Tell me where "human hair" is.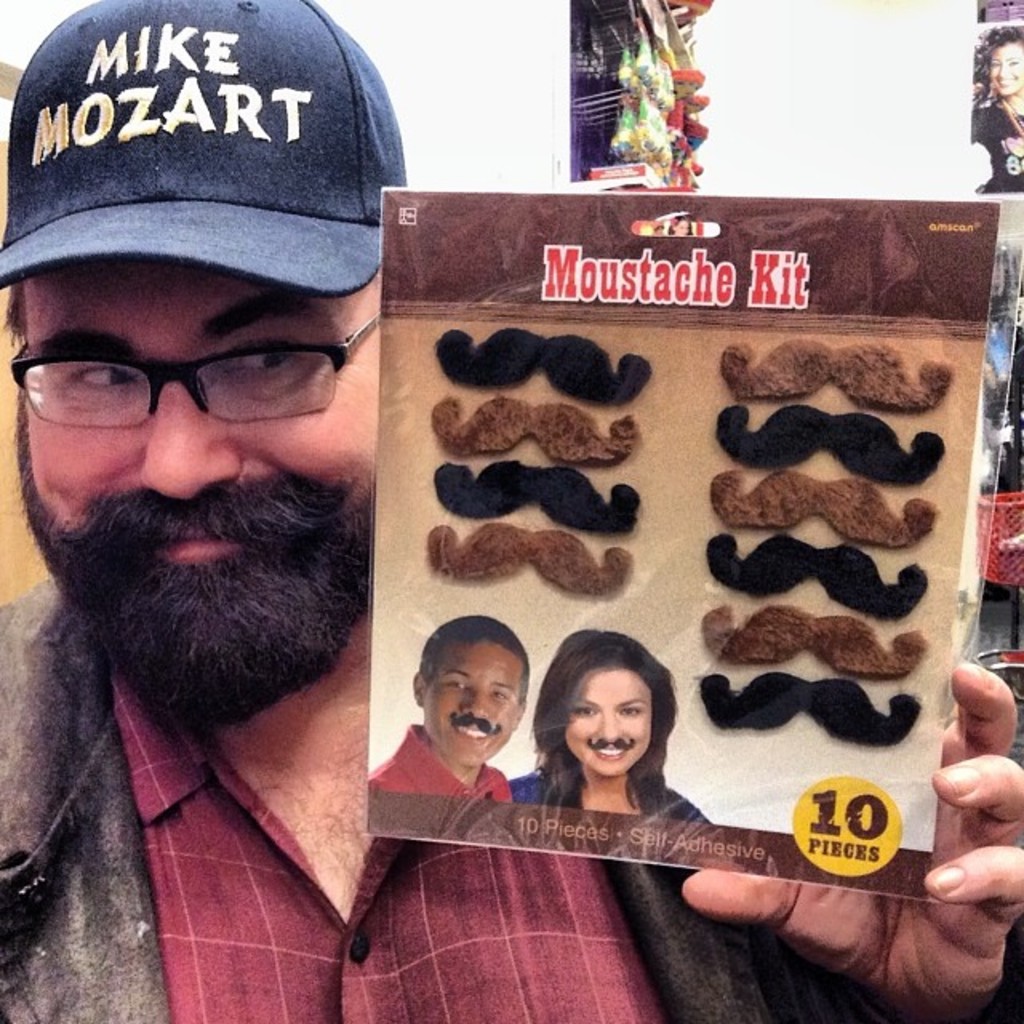
"human hair" is at l=421, t=616, r=528, b=712.
